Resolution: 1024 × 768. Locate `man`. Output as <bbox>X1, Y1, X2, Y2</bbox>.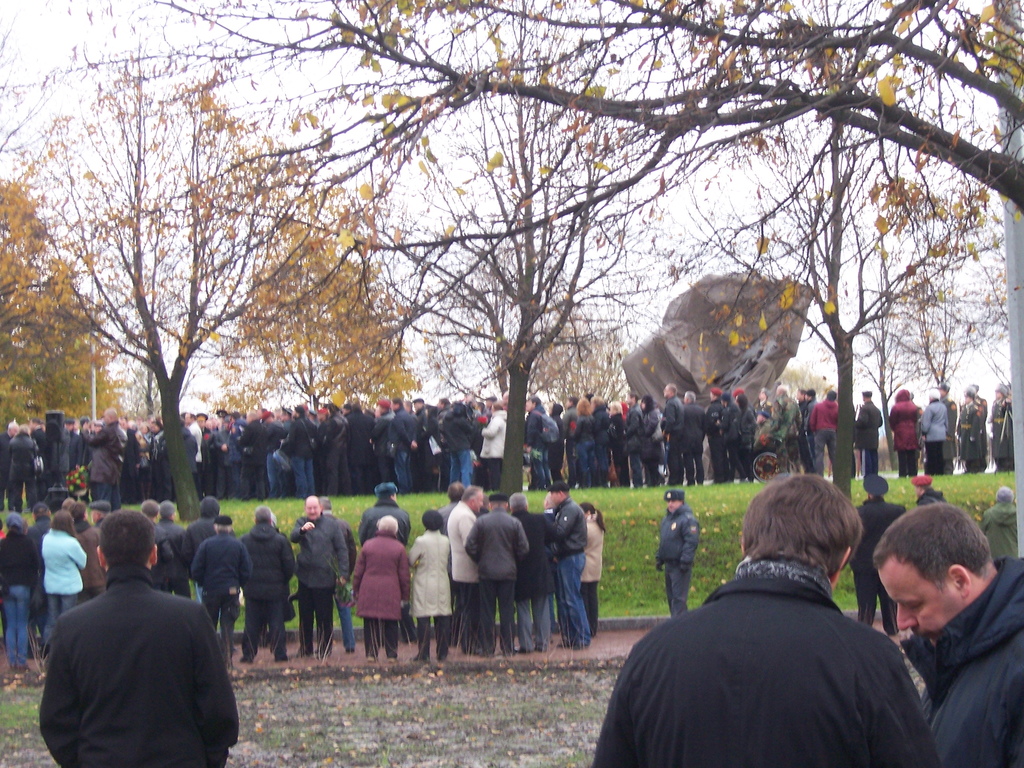
<bbox>418, 508, 463, 664</bbox>.
